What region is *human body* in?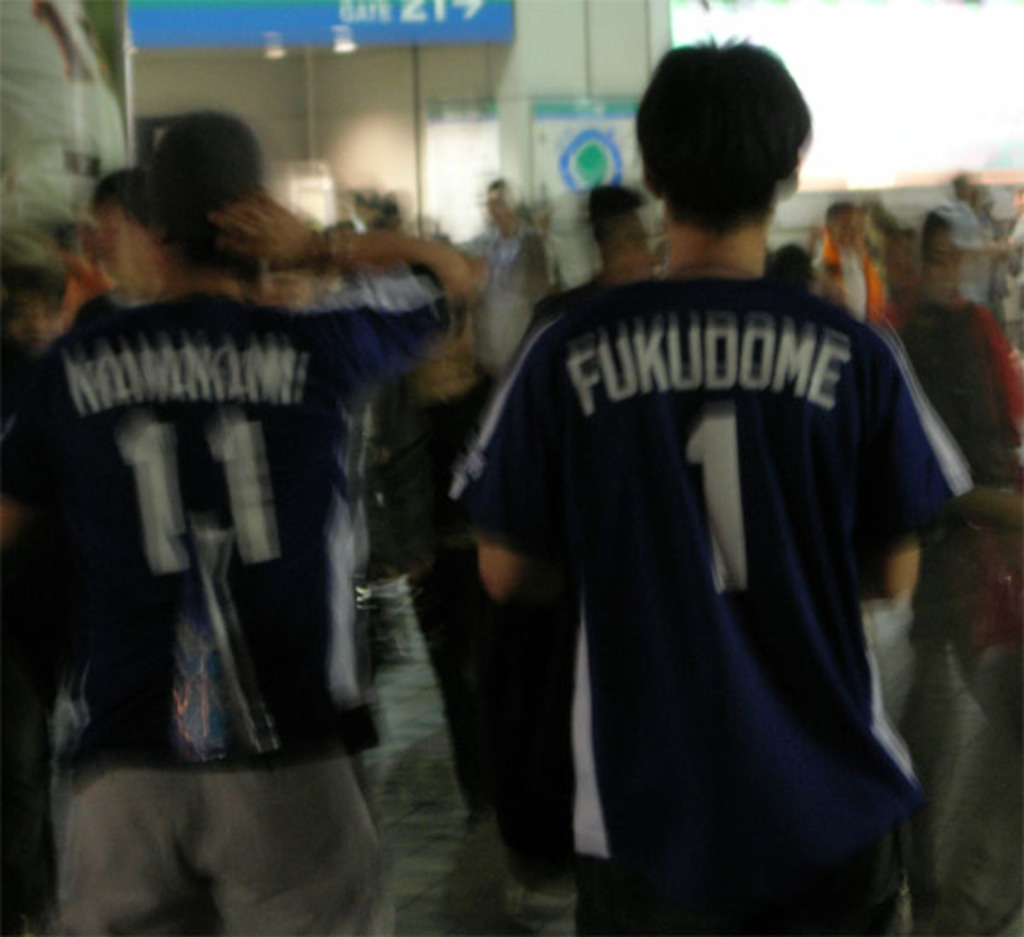
select_region(889, 201, 1022, 468).
